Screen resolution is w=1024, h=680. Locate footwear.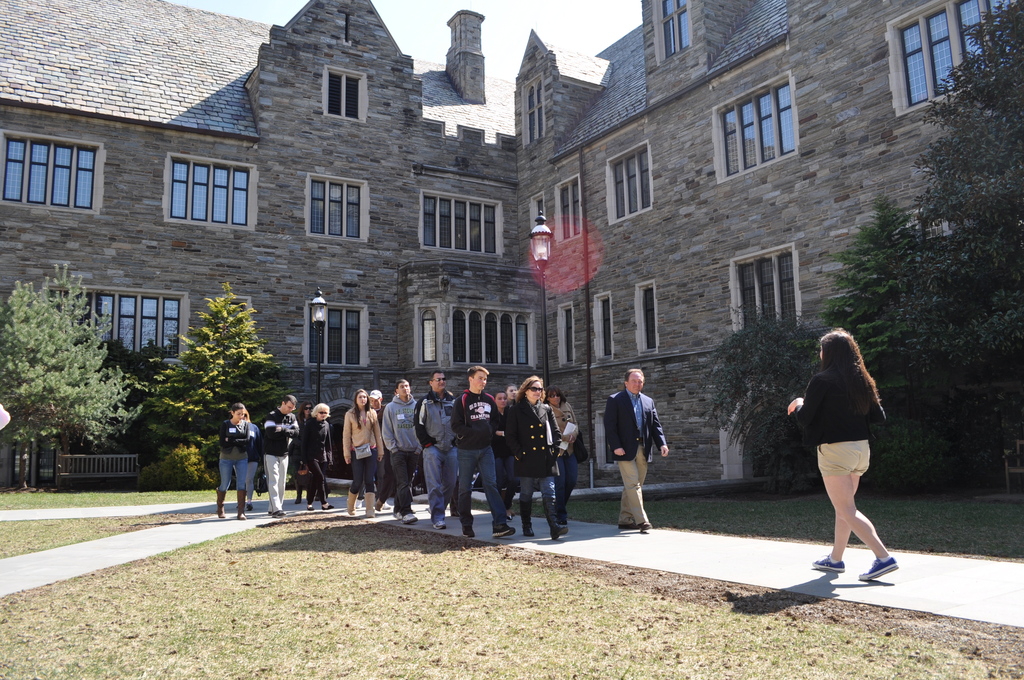
bbox=[545, 501, 568, 538].
